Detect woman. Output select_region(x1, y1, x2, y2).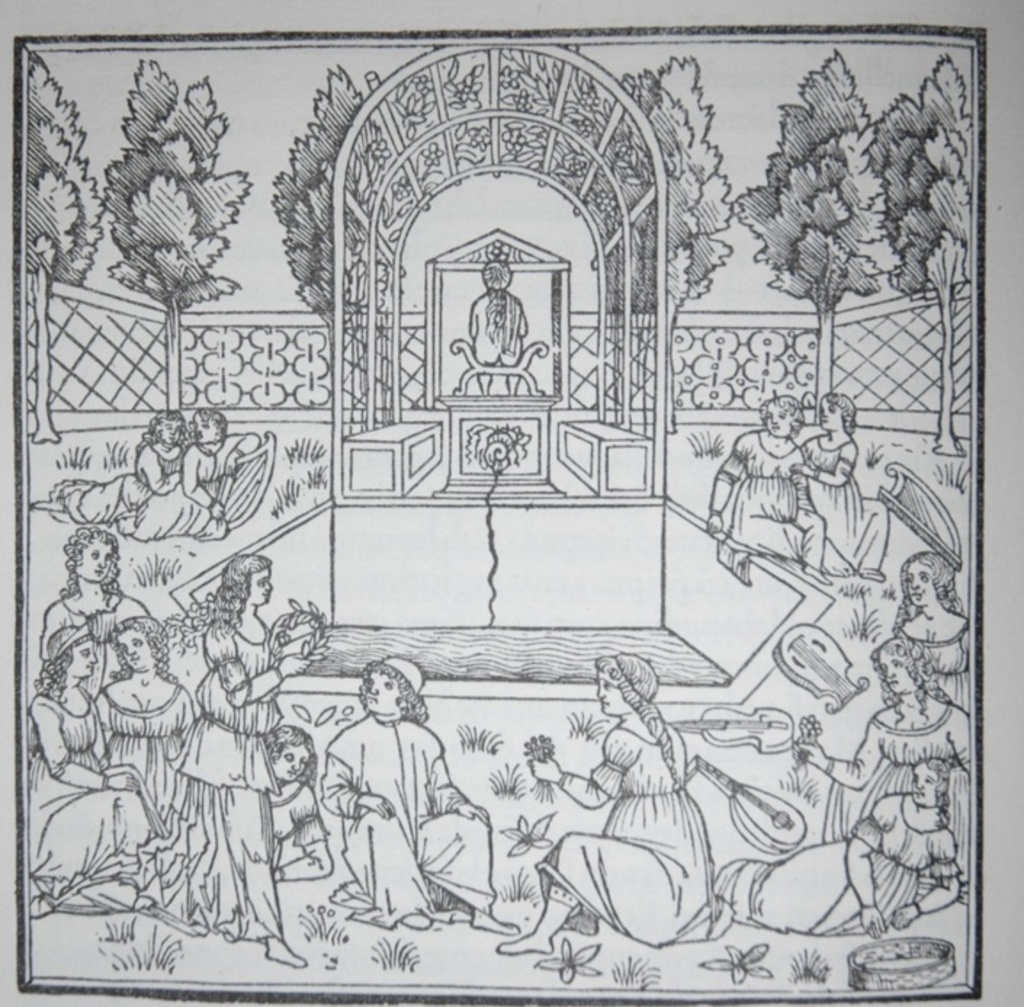
select_region(885, 543, 983, 722).
